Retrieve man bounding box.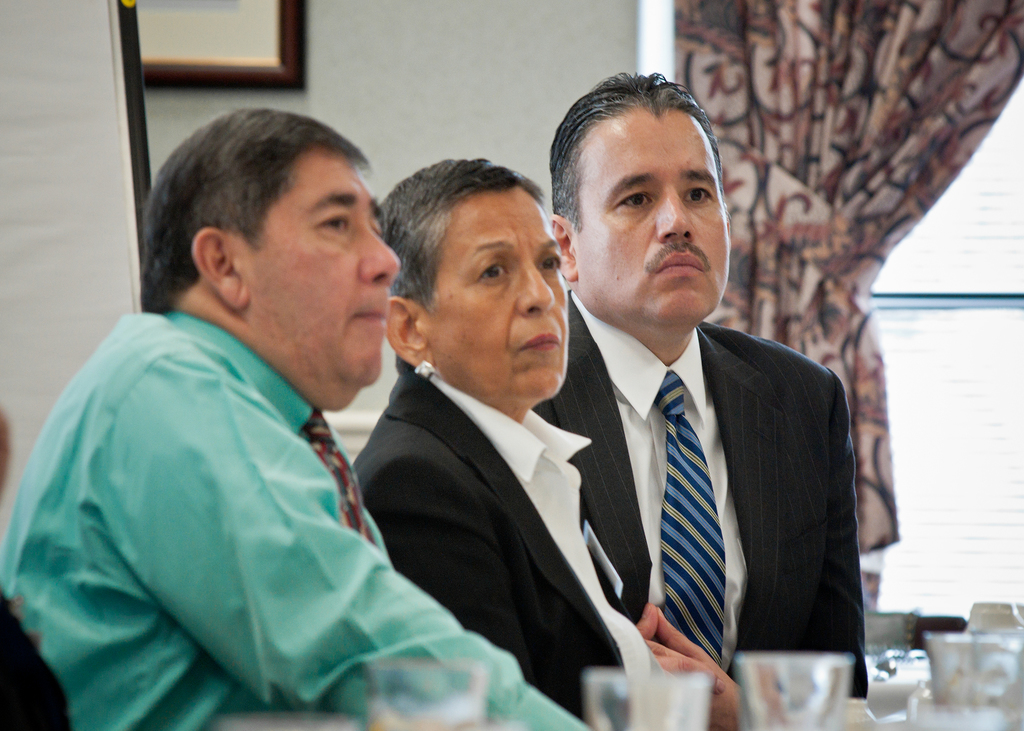
Bounding box: box=[524, 113, 876, 719].
